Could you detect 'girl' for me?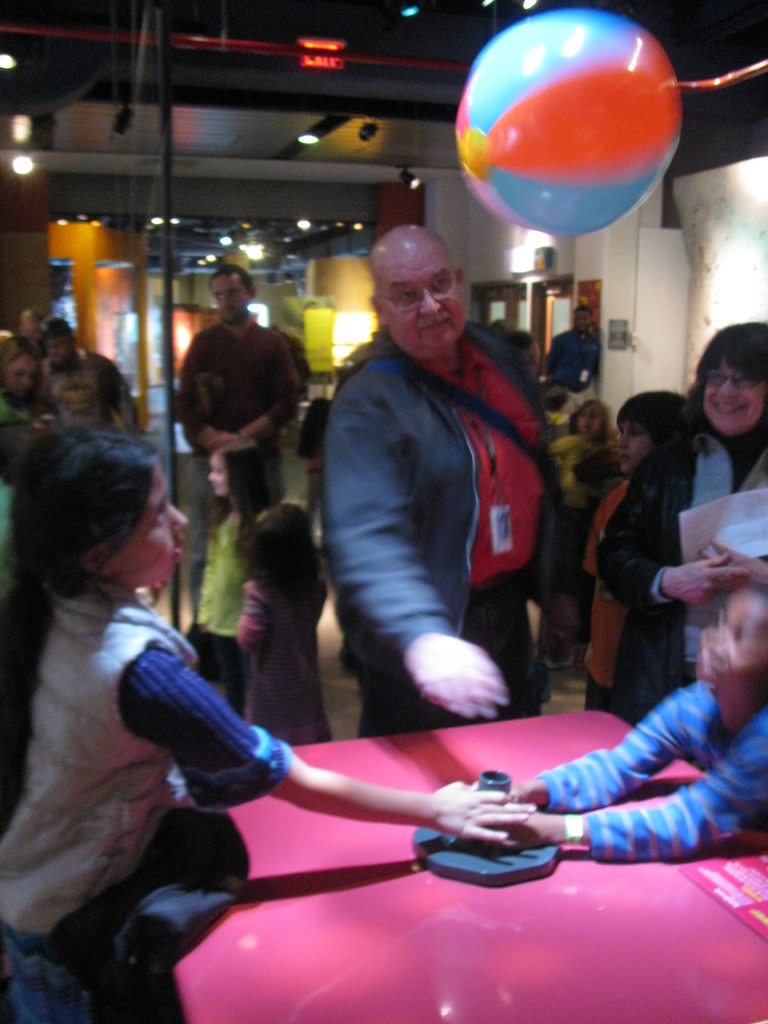
Detection result: Rect(238, 500, 333, 743).
